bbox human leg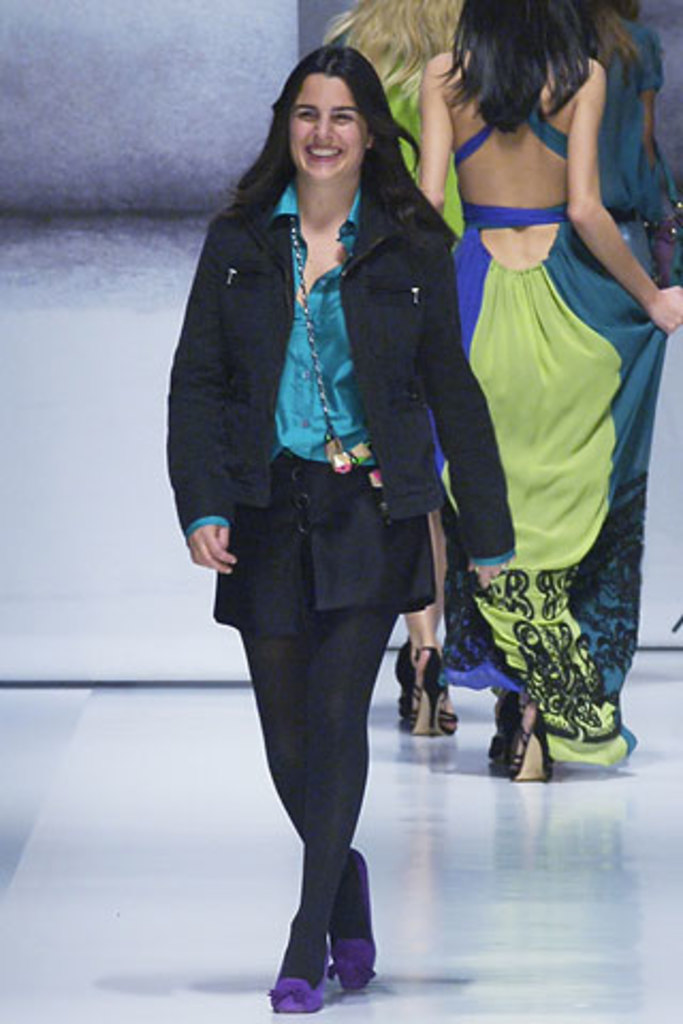
x1=406 y1=499 x2=435 y2=736
